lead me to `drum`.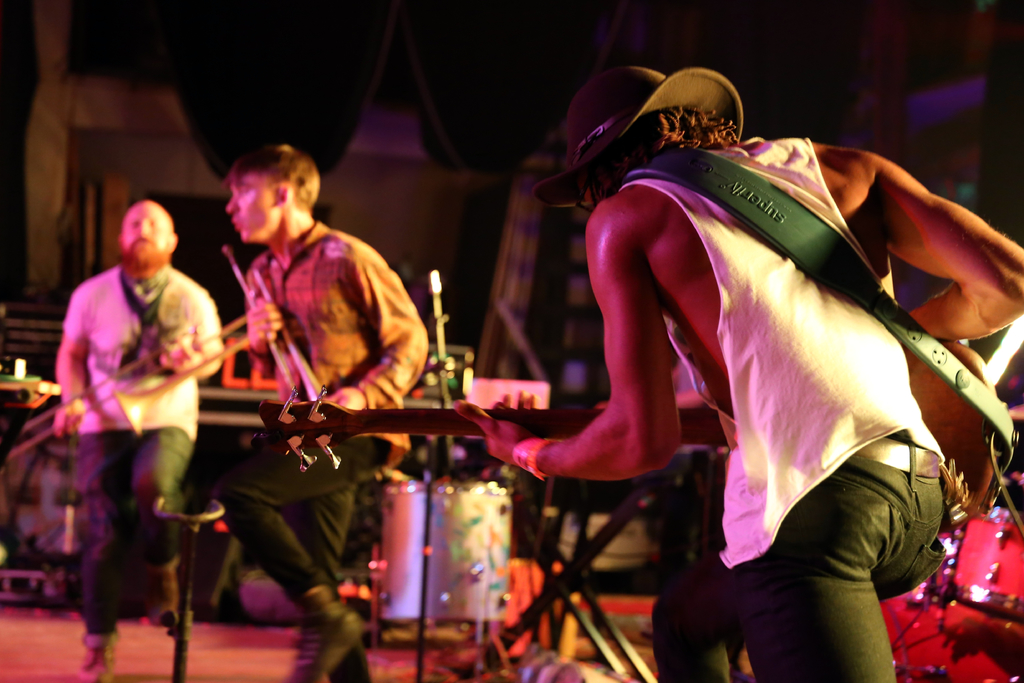
Lead to 920, 502, 1023, 620.
